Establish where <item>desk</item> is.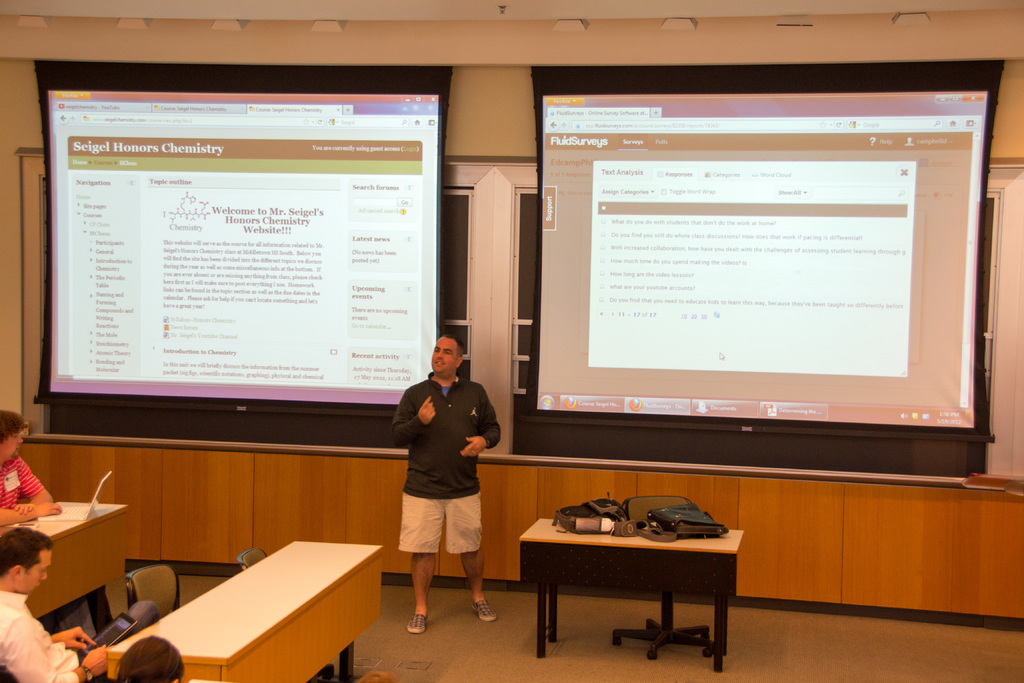
Established at bbox=[110, 539, 383, 679].
